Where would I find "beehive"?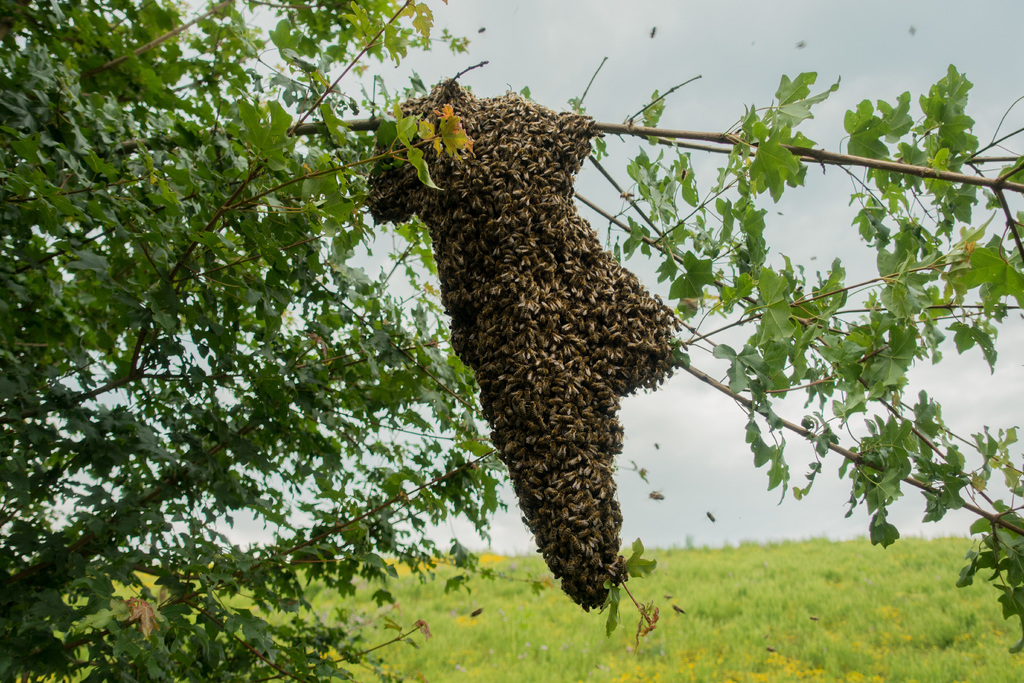
At box(370, 78, 683, 609).
